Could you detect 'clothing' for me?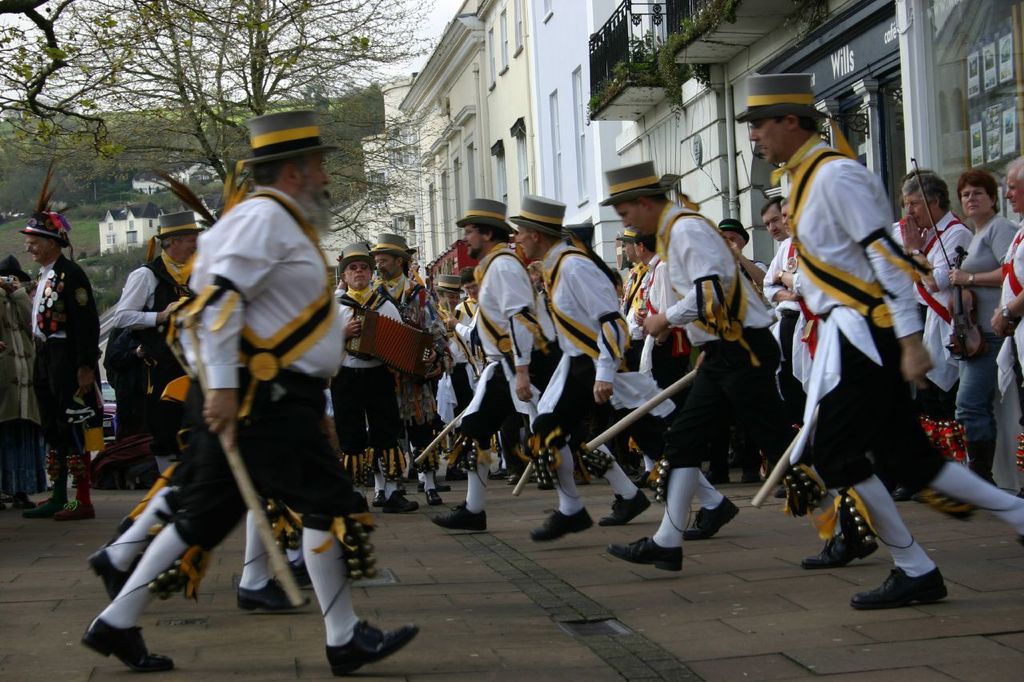
Detection result: l=534, t=236, r=630, b=450.
